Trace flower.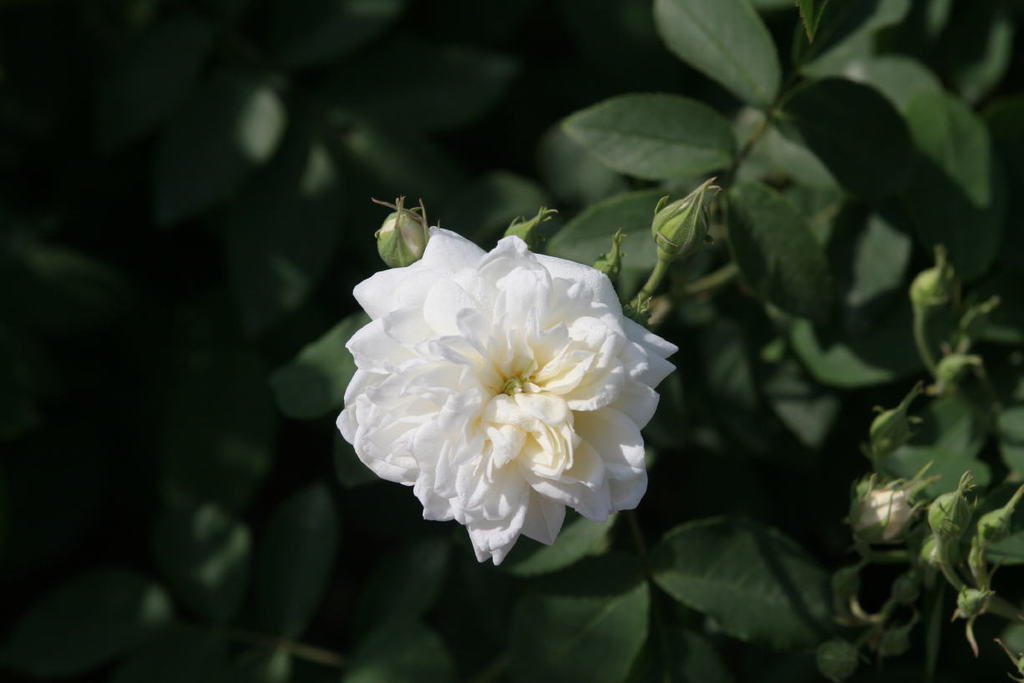
Traced to 344 213 685 571.
